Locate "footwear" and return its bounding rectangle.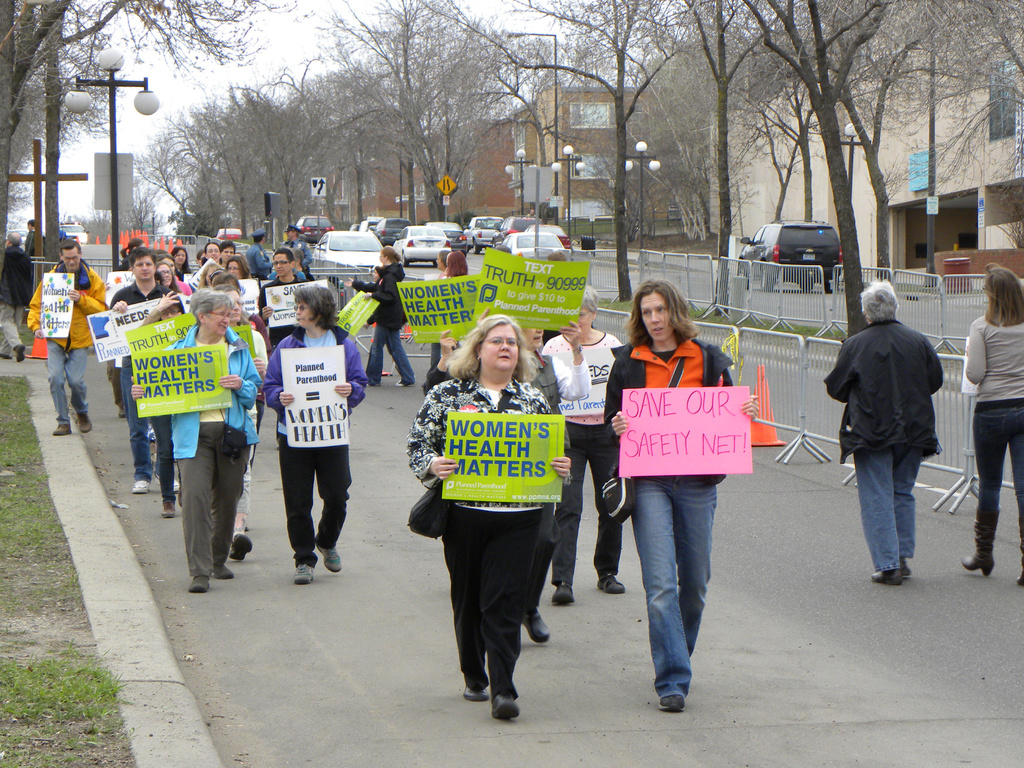
318,545,340,570.
